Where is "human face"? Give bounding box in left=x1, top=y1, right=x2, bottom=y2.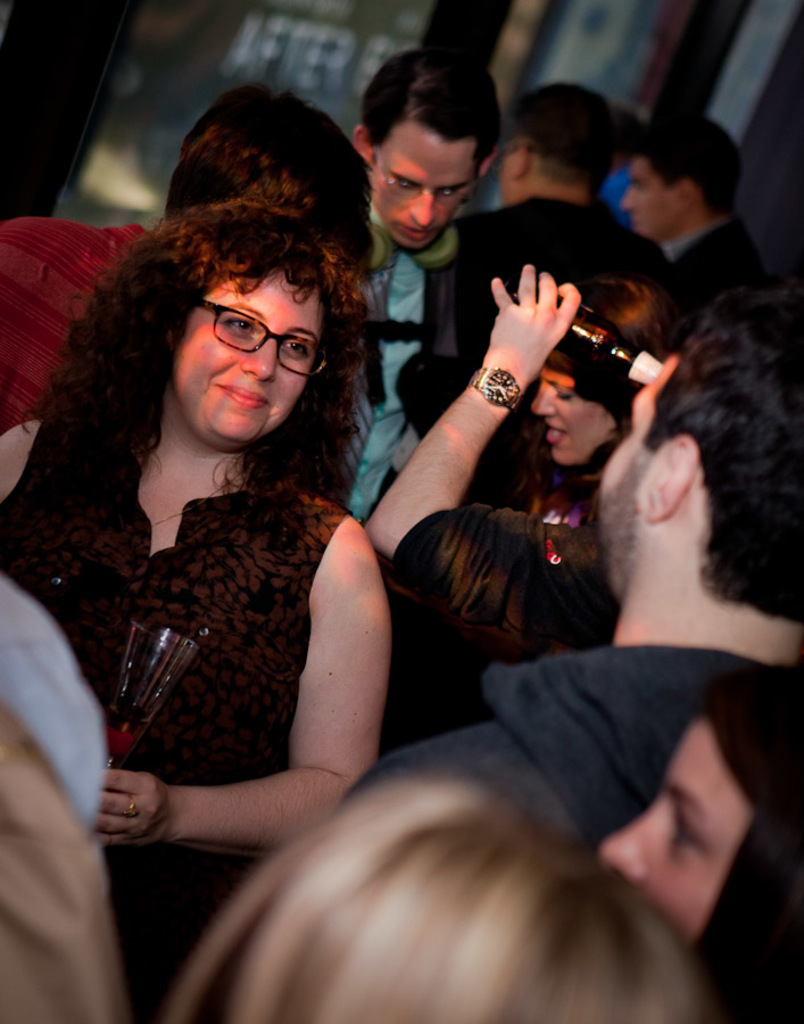
left=603, top=719, right=701, bottom=949.
